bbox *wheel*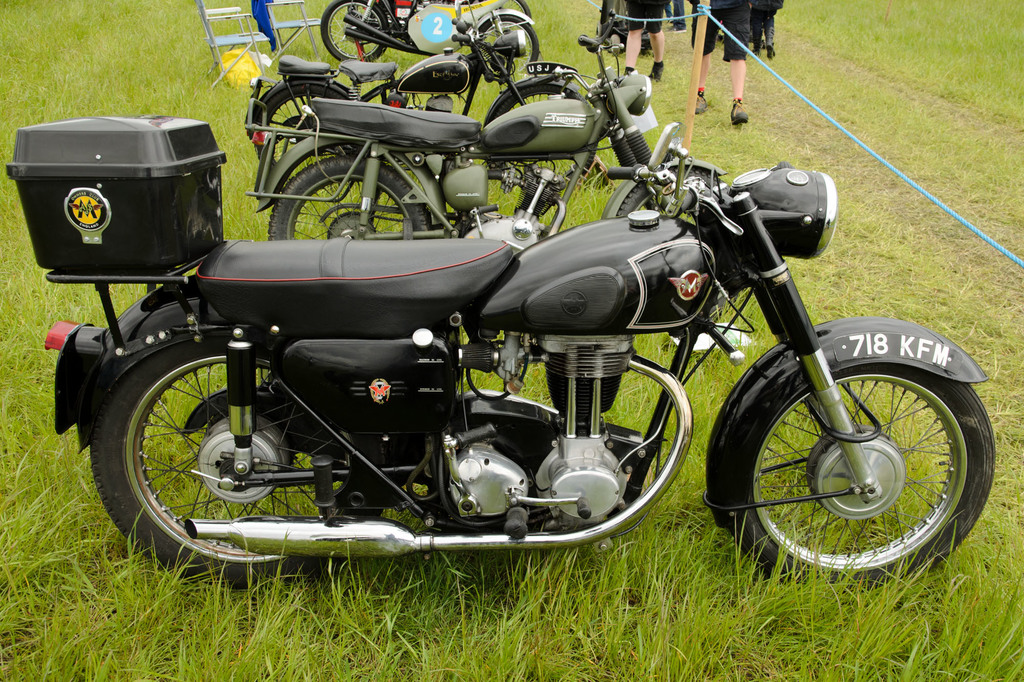
267,159,429,242
